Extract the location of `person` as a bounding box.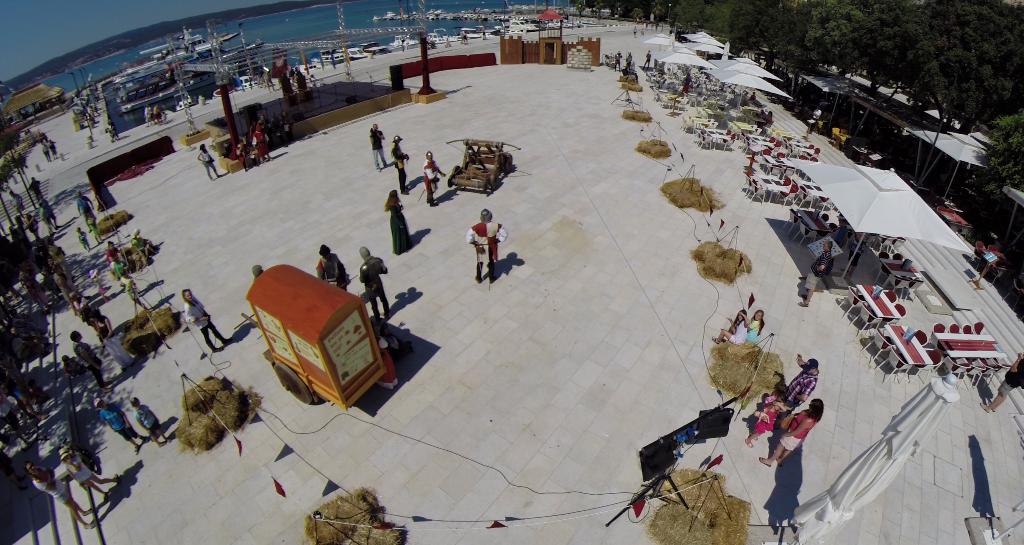
[417,138,446,198].
